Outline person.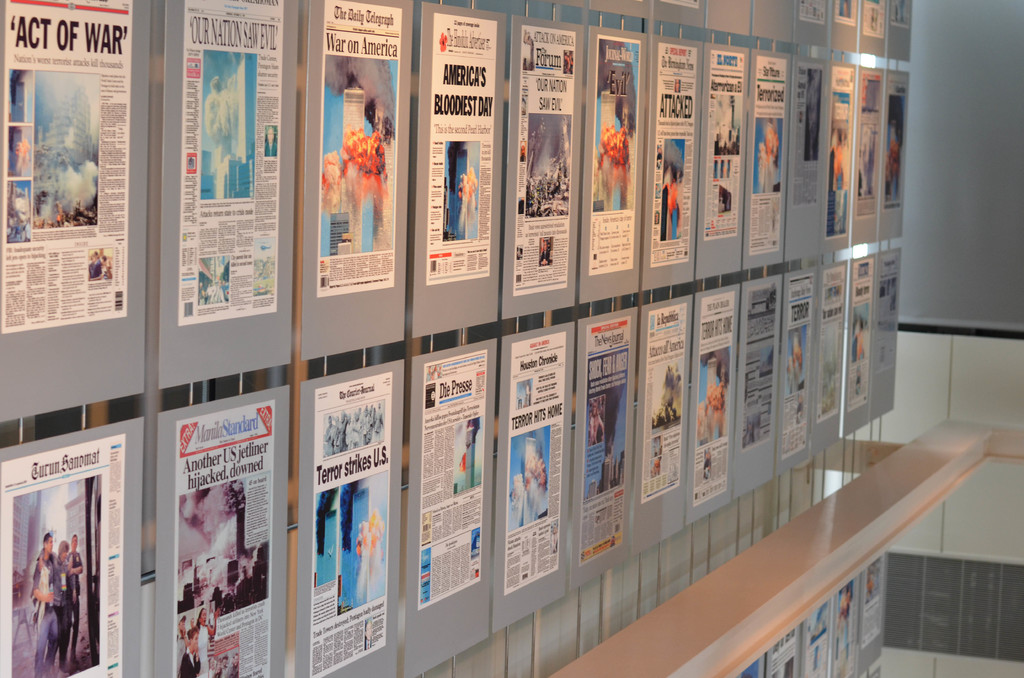
Outline: (177, 626, 200, 677).
